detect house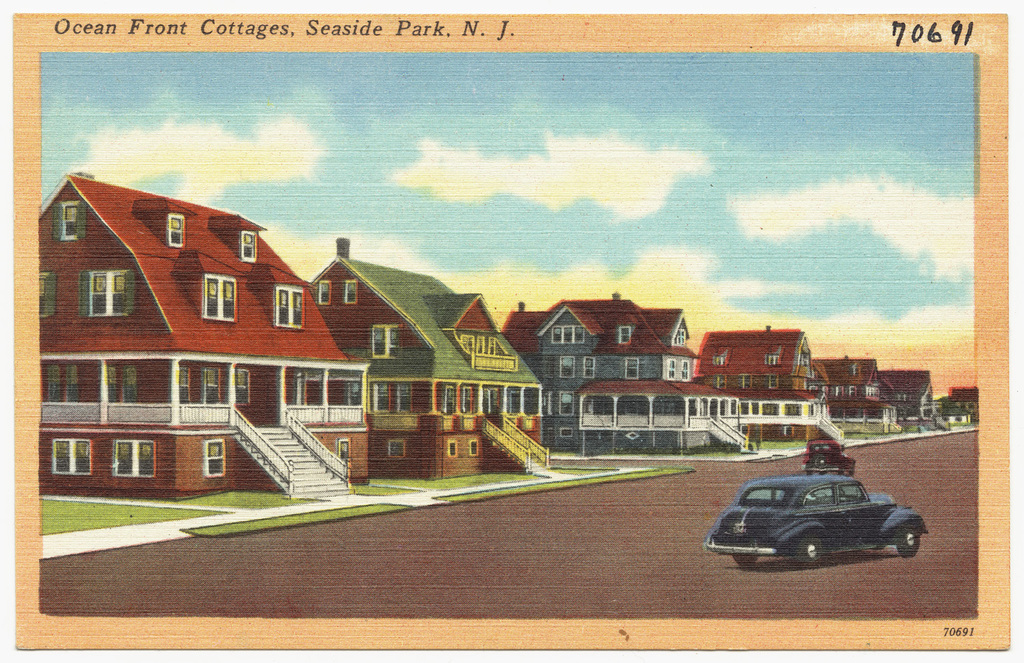
bbox=(500, 288, 703, 451)
